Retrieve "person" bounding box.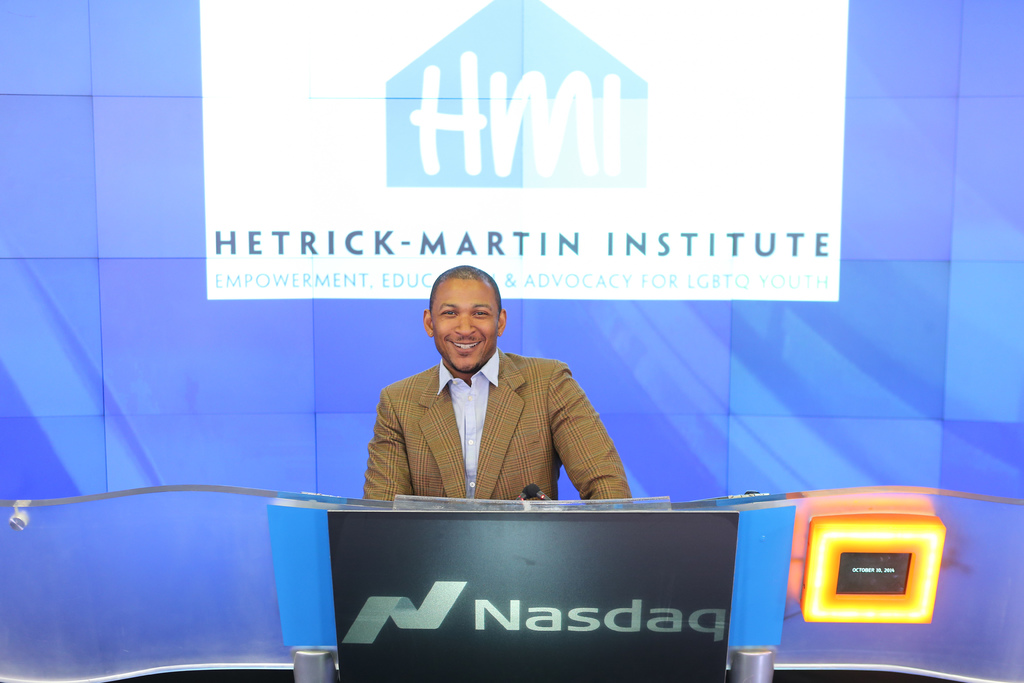
Bounding box: Rect(363, 263, 632, 507).
